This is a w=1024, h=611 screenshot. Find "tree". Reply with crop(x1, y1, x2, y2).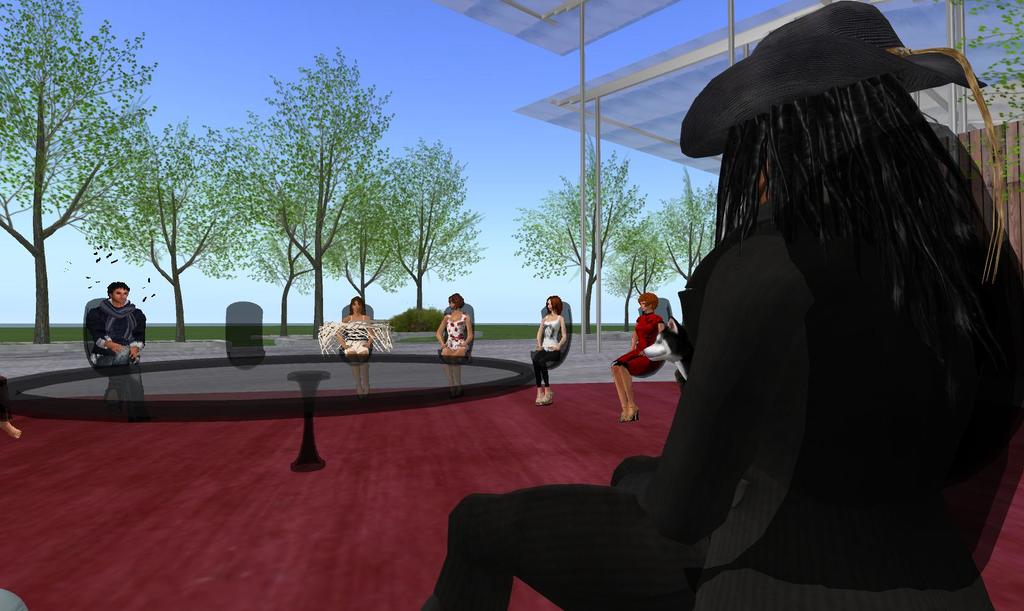
crop(954, 0, 1023, 208).
